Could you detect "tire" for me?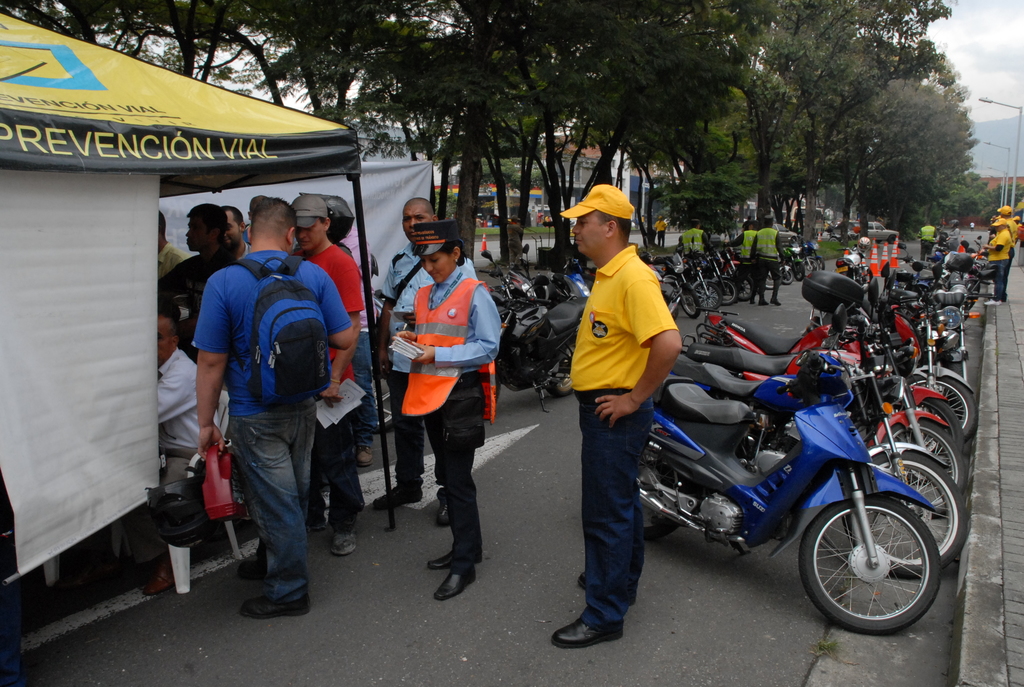
Detection result: (x1=797, y1=262, x2=803, y2=278).
